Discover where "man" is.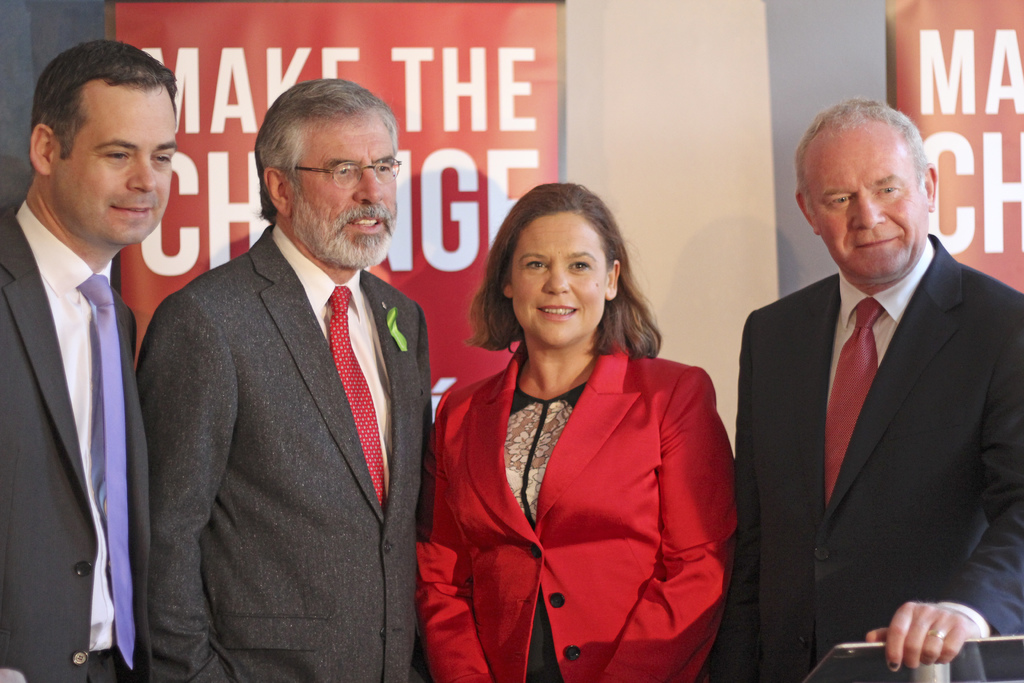
Discovered at rect(0, 37, 179, 682).
